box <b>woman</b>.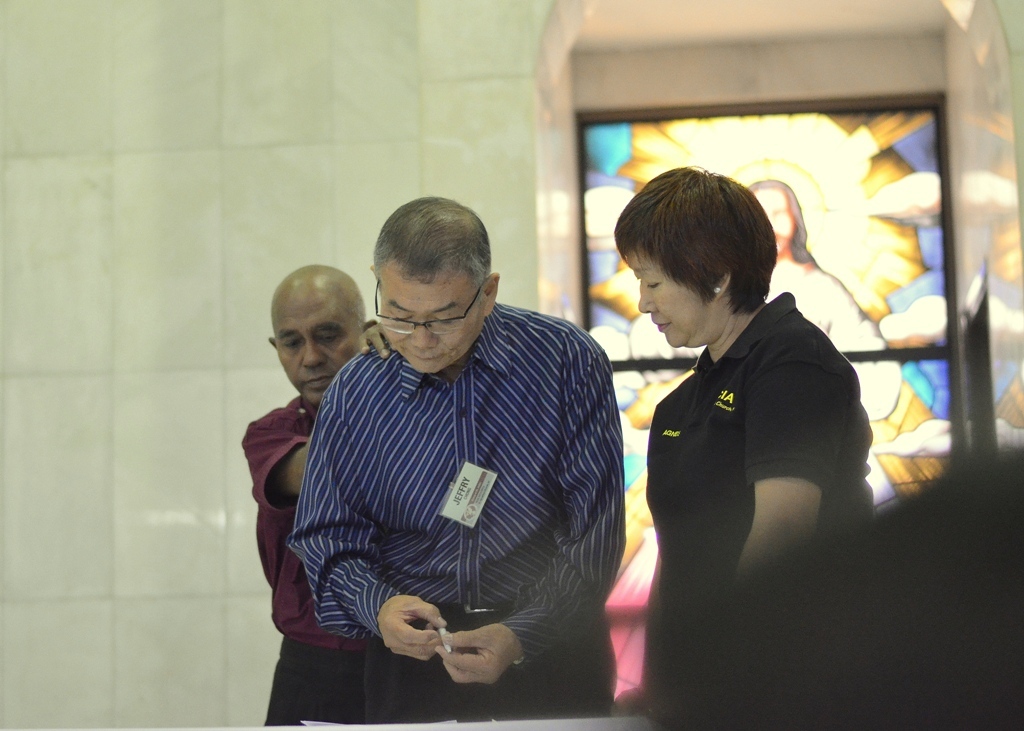
bbox(628, 177, 901, 711).
